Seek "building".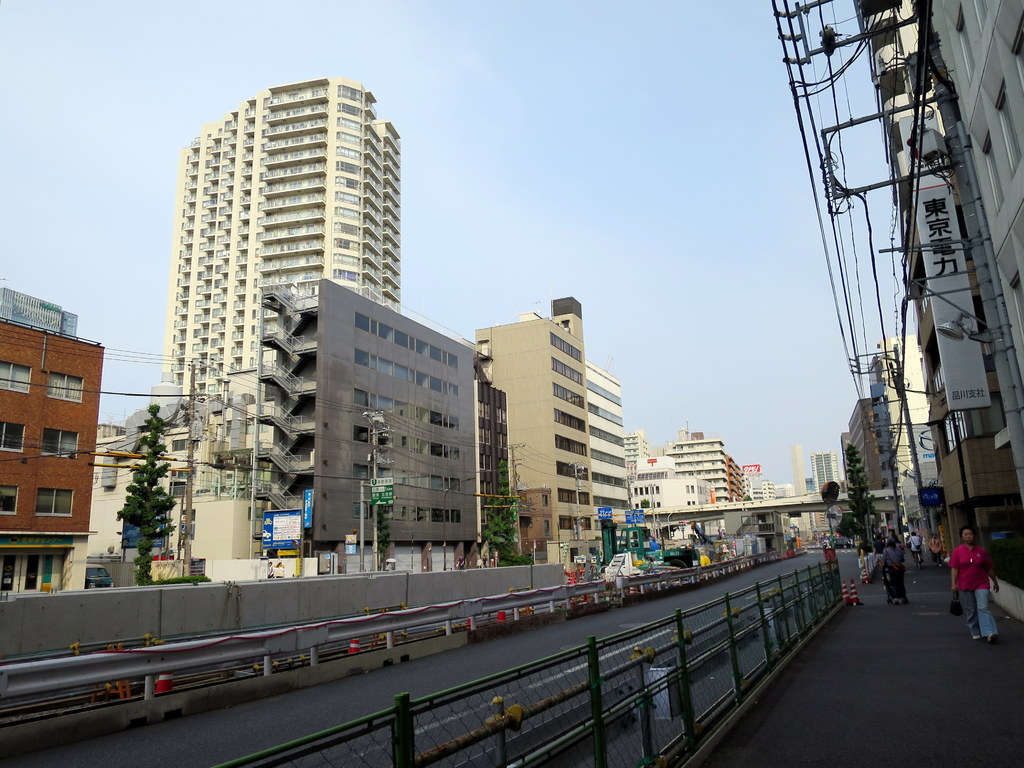
bbox(842, 403, 888, 499).
